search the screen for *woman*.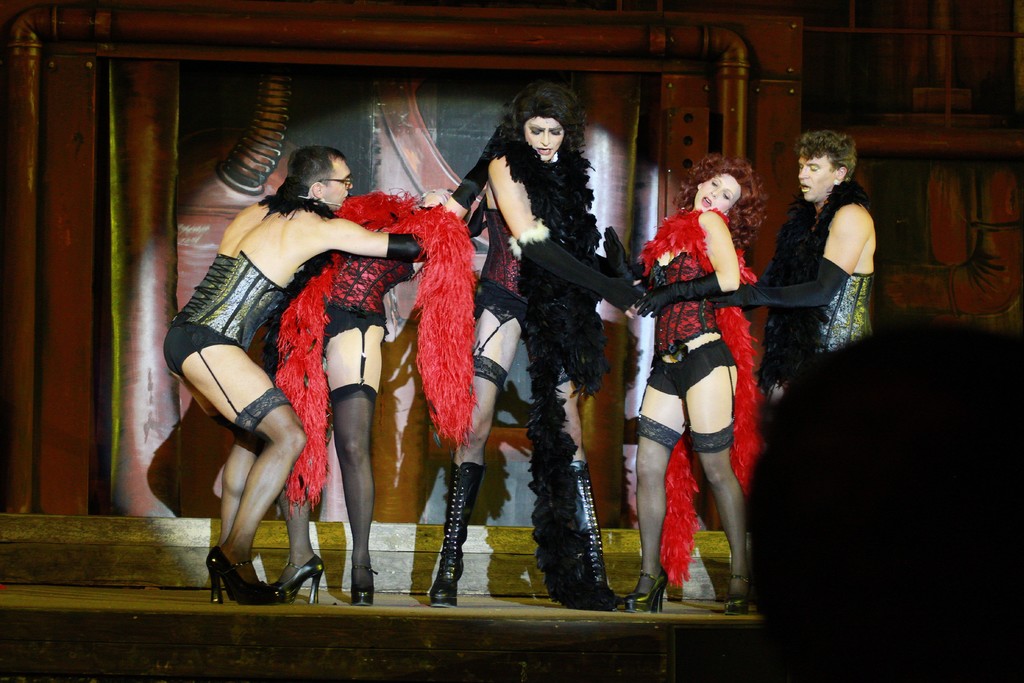
Found at bbox=[468, 81, 634, 602].
